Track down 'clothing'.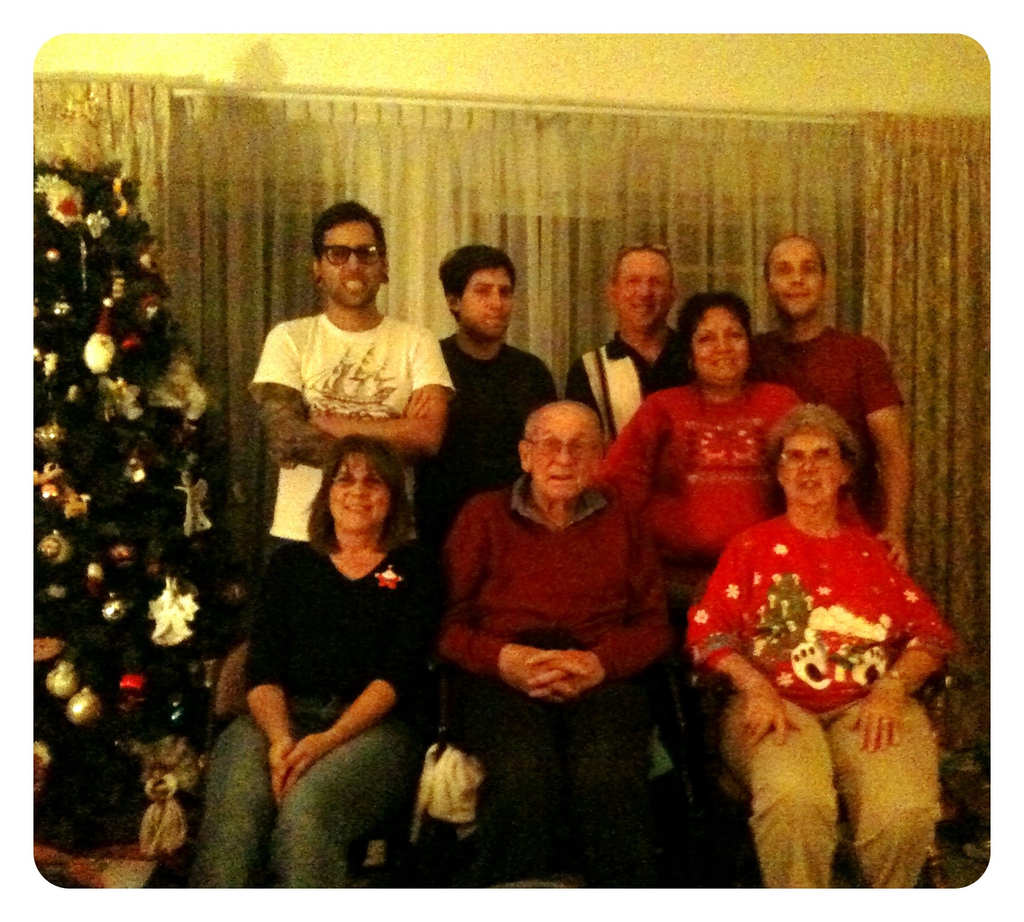
Tracked to [586, 380, 811, 586].
